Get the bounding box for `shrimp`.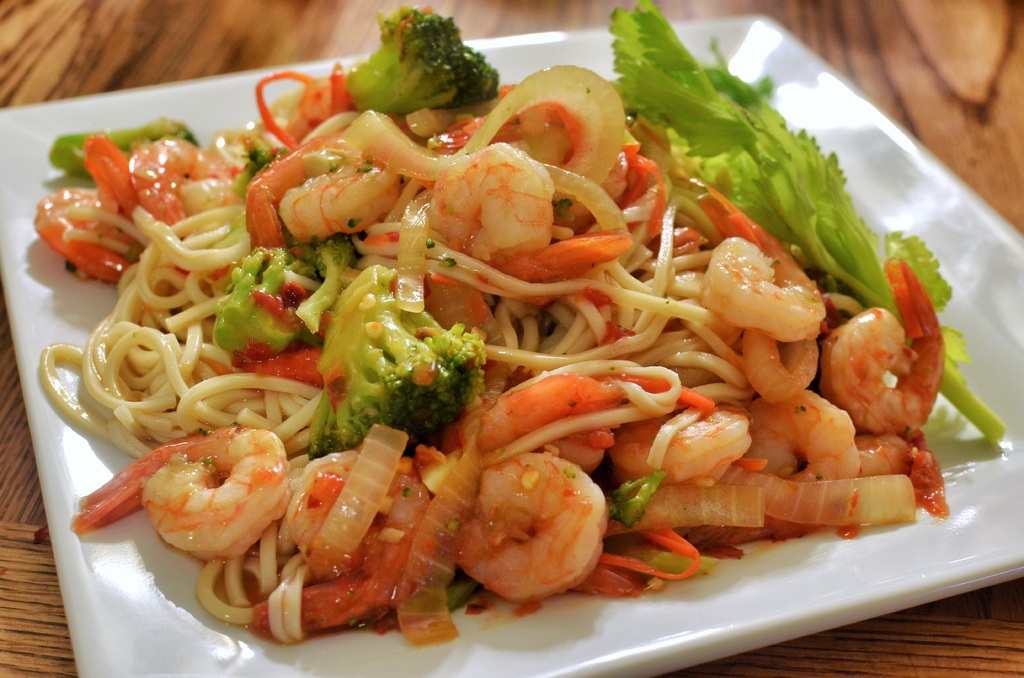
[left=454, top=446, right=605, bottom=598].
